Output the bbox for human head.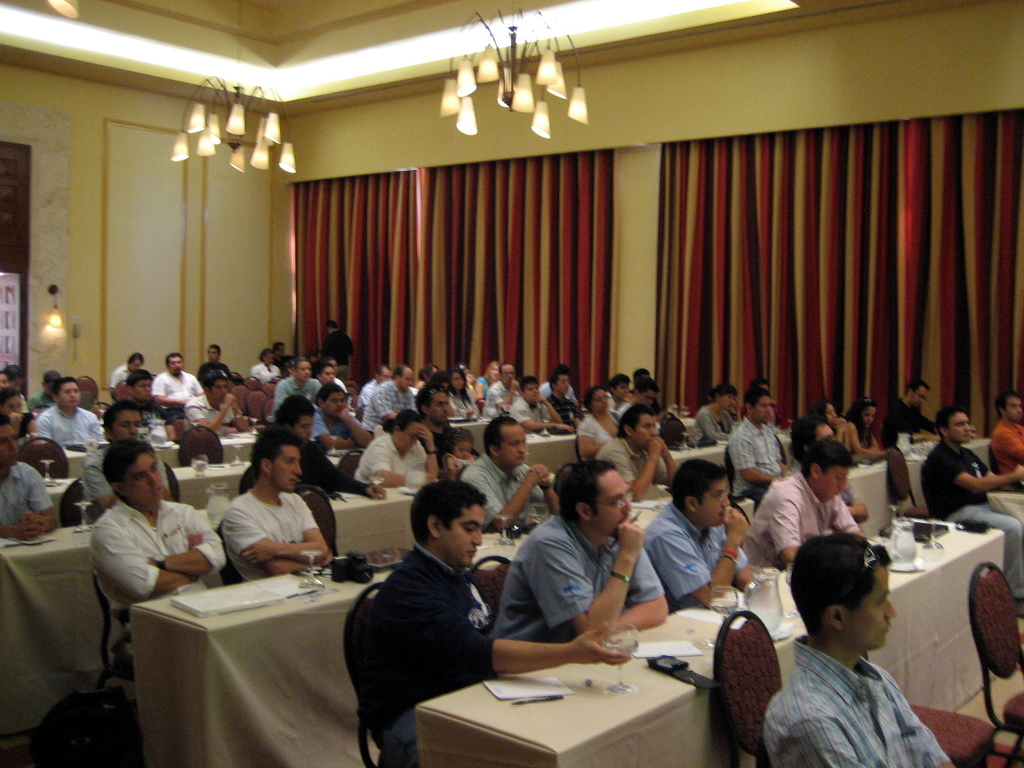
394 364 416 389.
